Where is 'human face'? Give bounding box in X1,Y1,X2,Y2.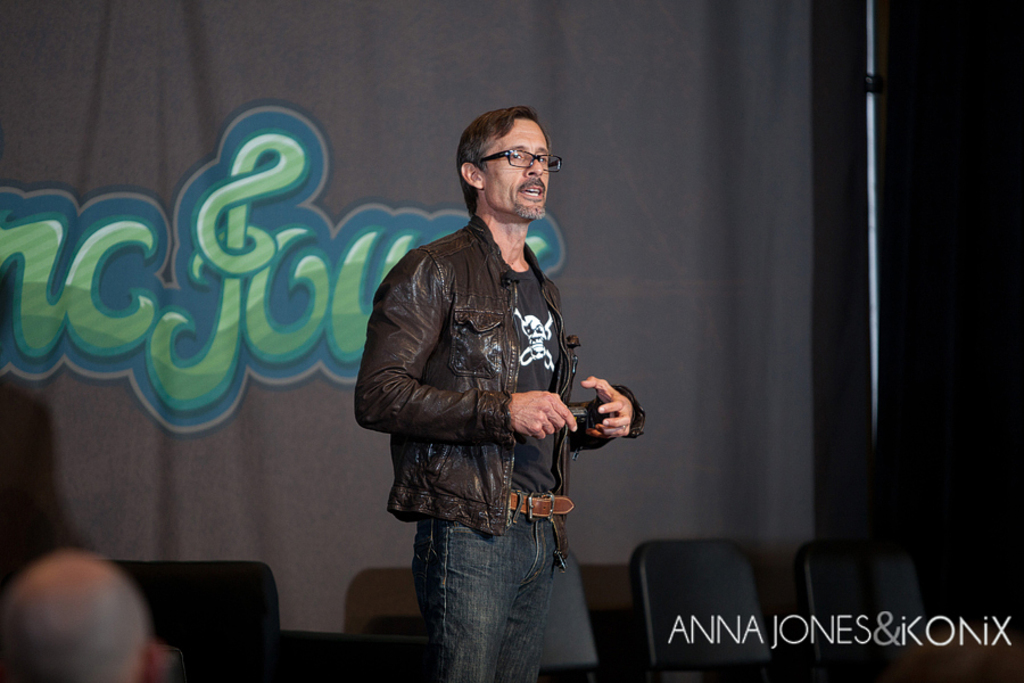
486,122,551,219.
